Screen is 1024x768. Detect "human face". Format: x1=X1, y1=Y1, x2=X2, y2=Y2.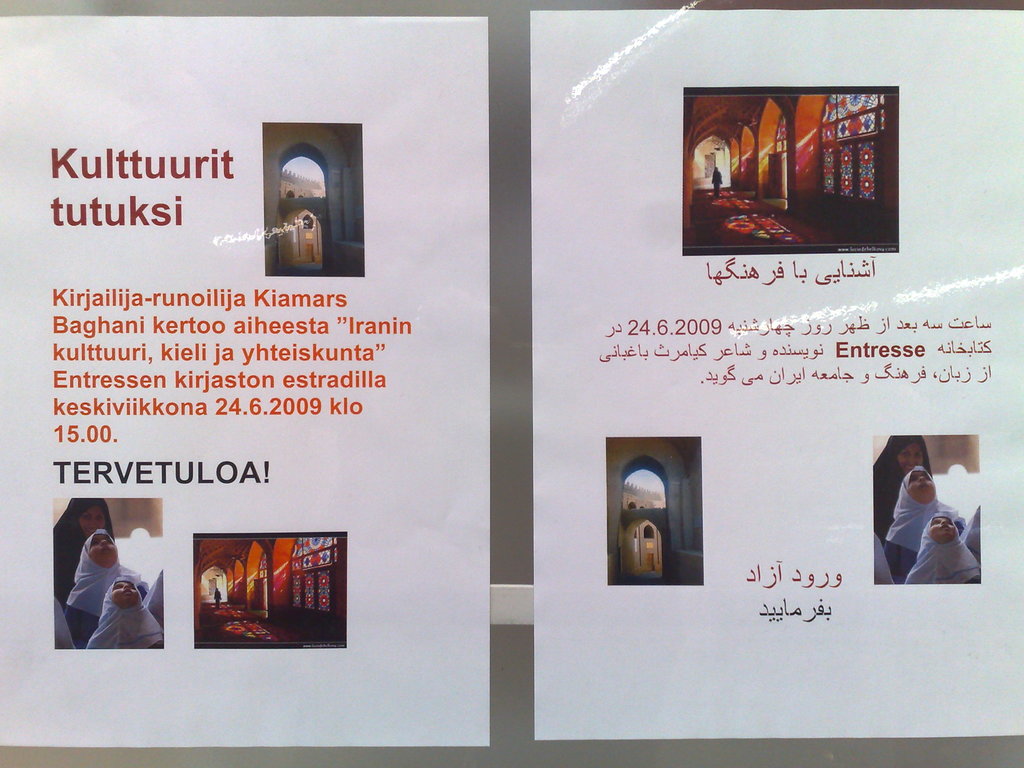
x1=79, y1=506, x2=106, y2=538.
